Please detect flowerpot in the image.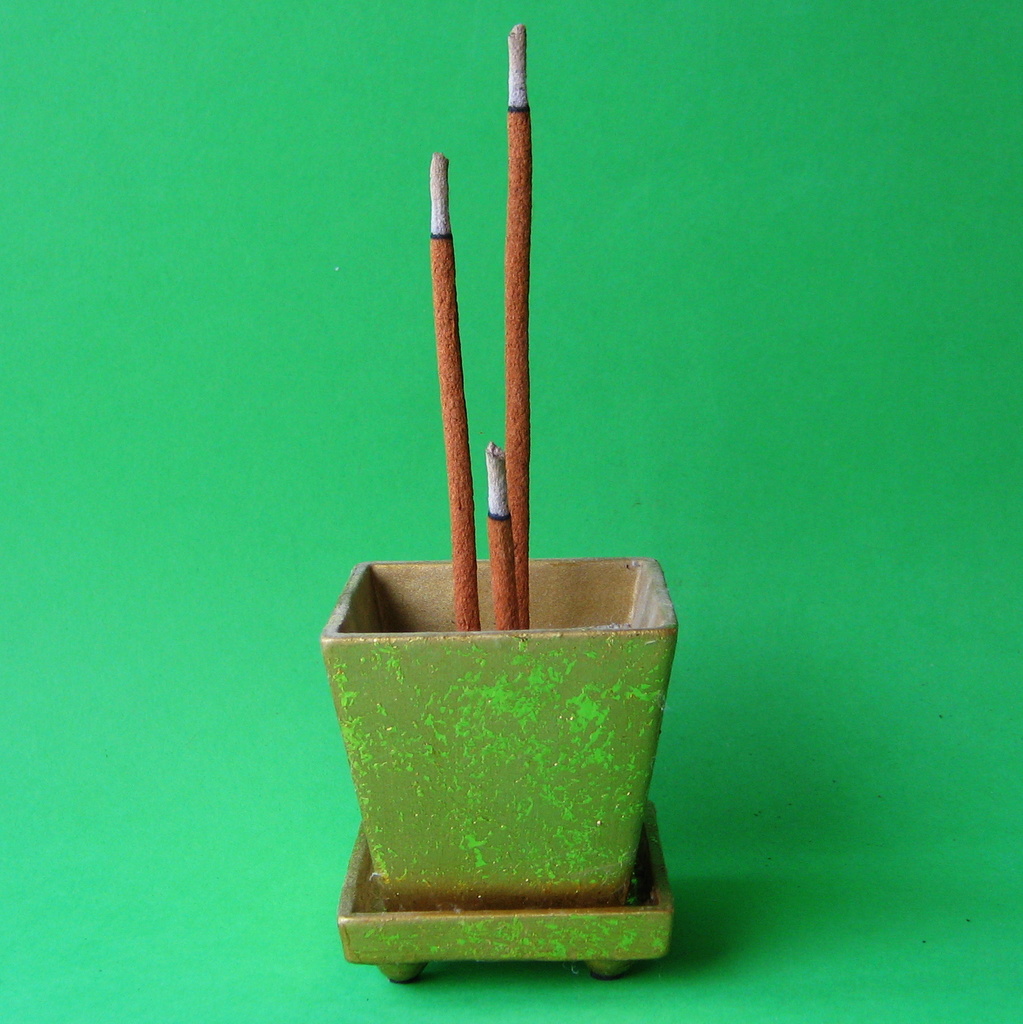
[325,572,692,963].
